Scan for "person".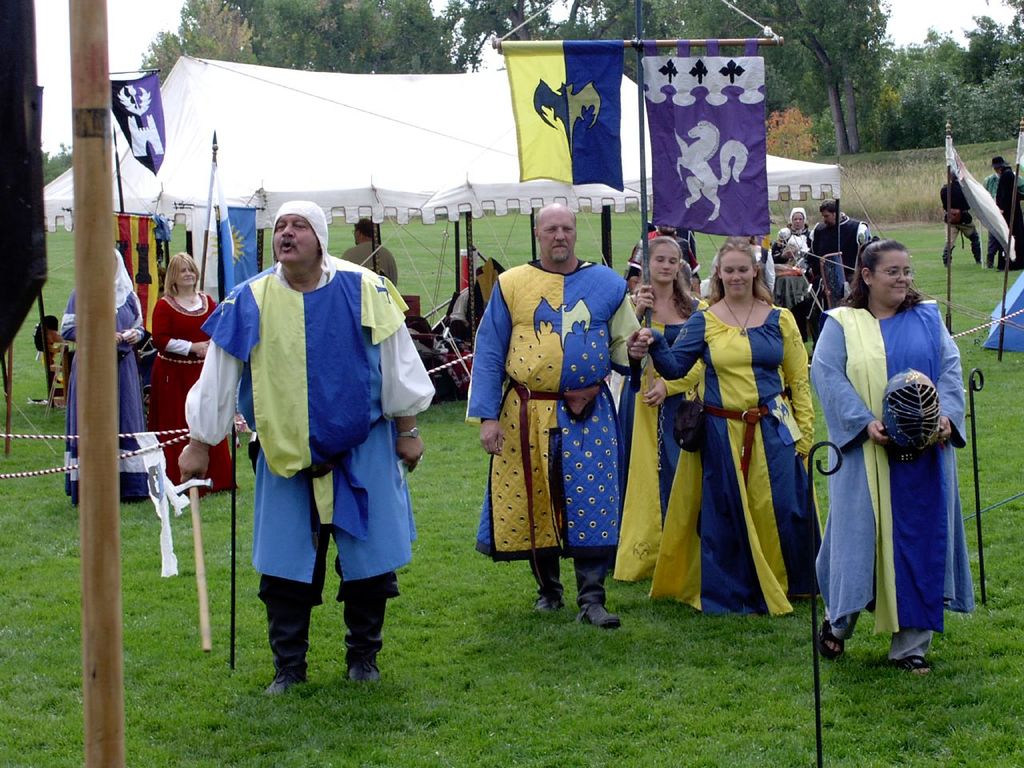
Scan result: 58, 243, 164, 506.
